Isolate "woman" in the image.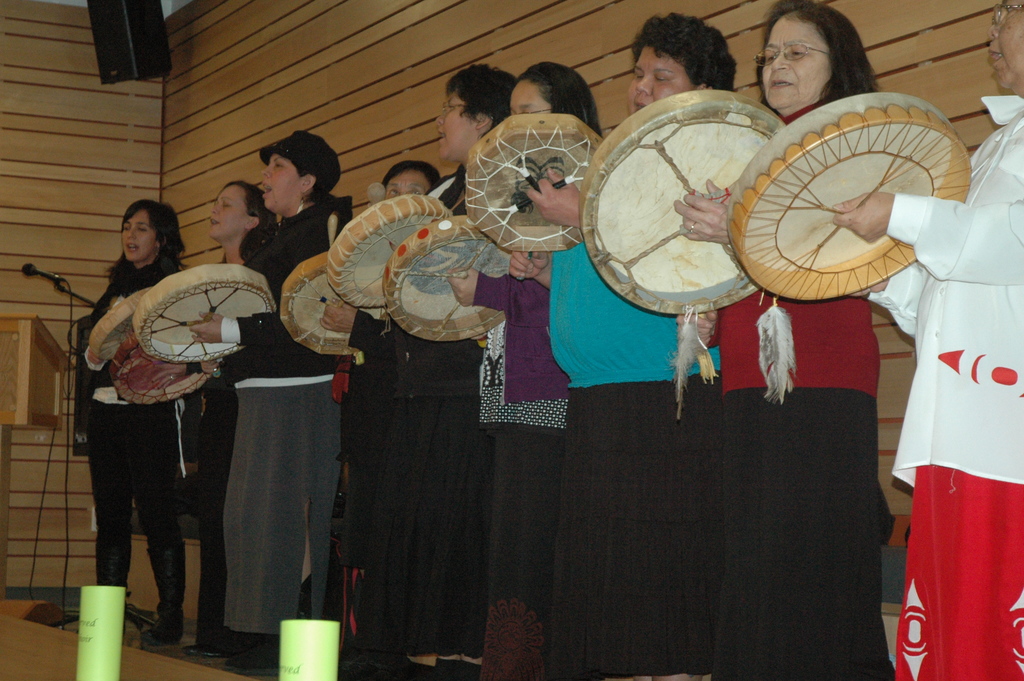
Isolated region: box(192, 124, 358, 669).
